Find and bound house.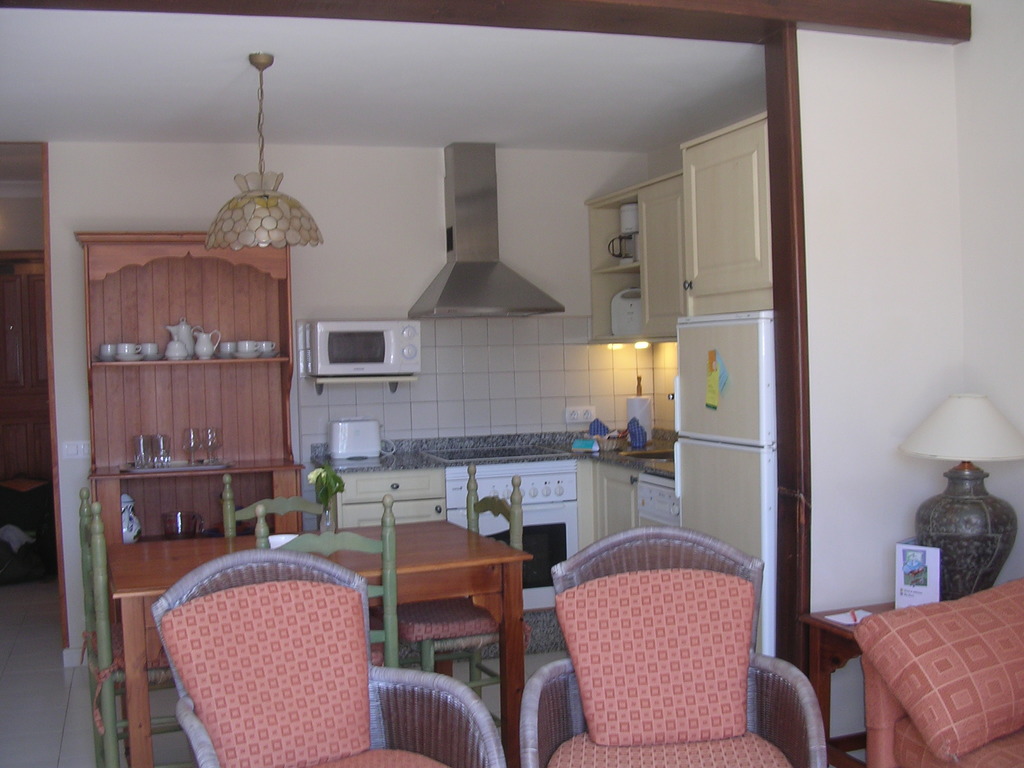
Bound: detection(0, 0, 1023, 767).
